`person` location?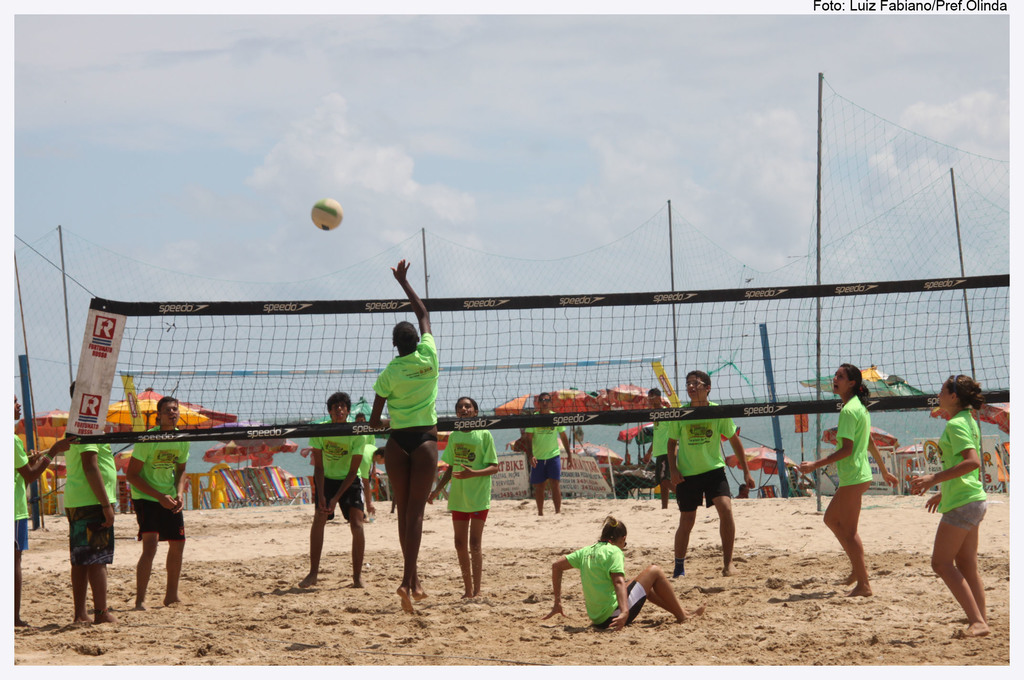
bbox=(787, 465, 817, 497)
